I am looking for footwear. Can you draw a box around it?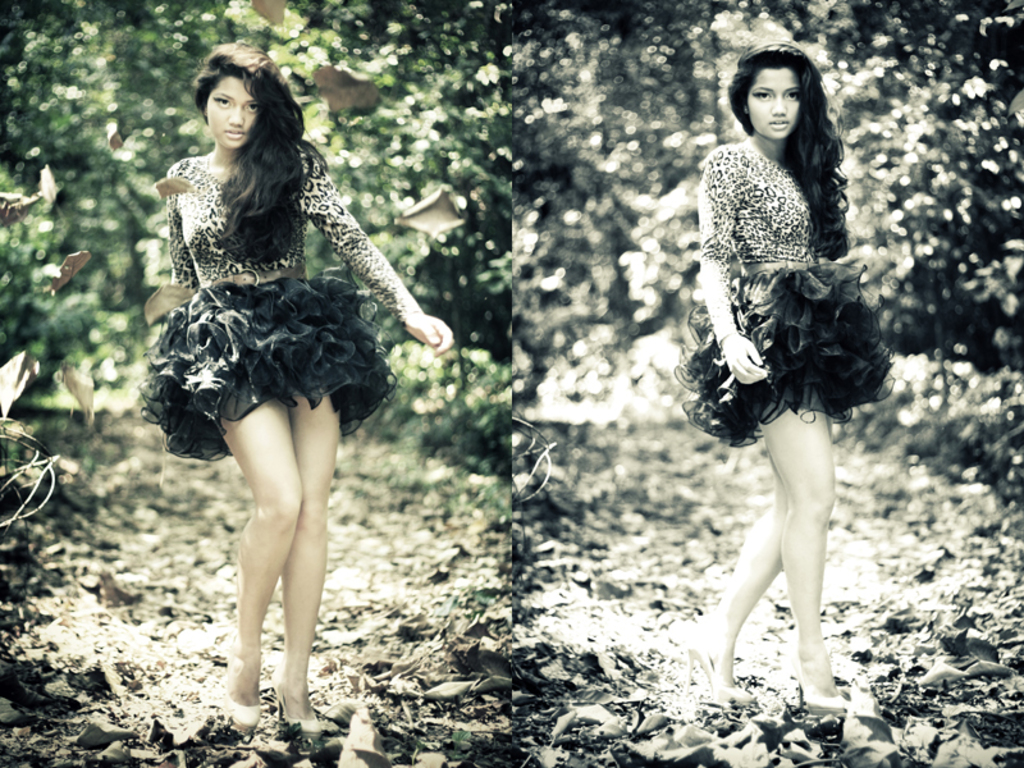
Sure, the bounding box is bbox=(271, 671, 321, 735).
